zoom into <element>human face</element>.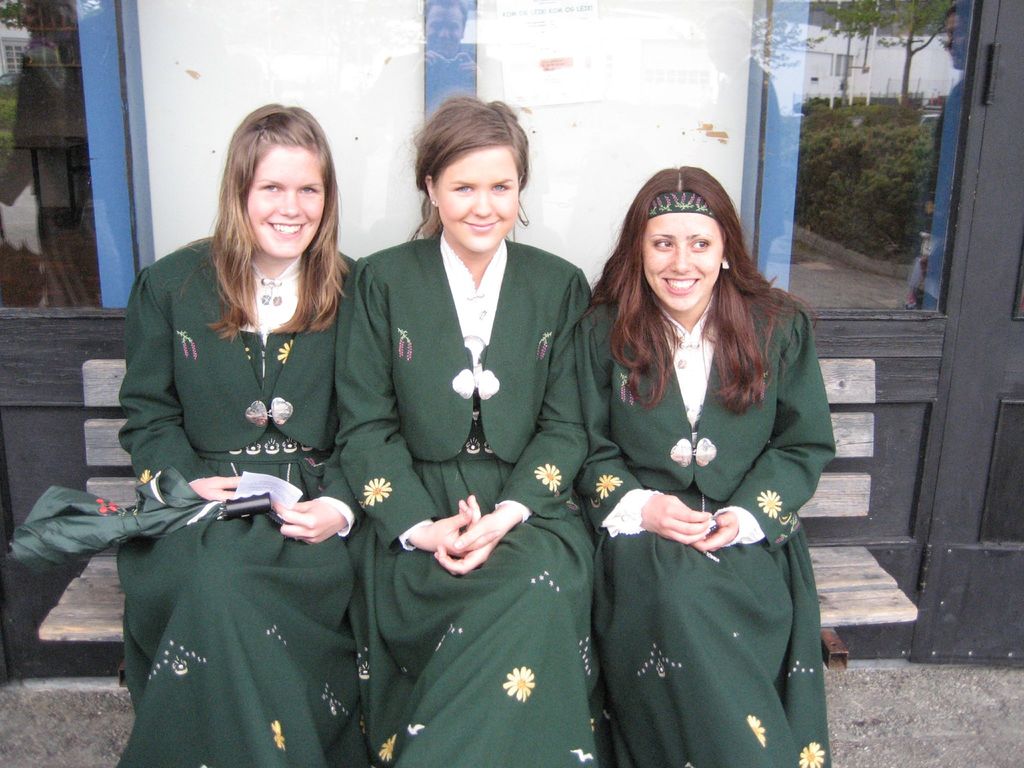
Zoom target: box(436, 146, 518, 254).
